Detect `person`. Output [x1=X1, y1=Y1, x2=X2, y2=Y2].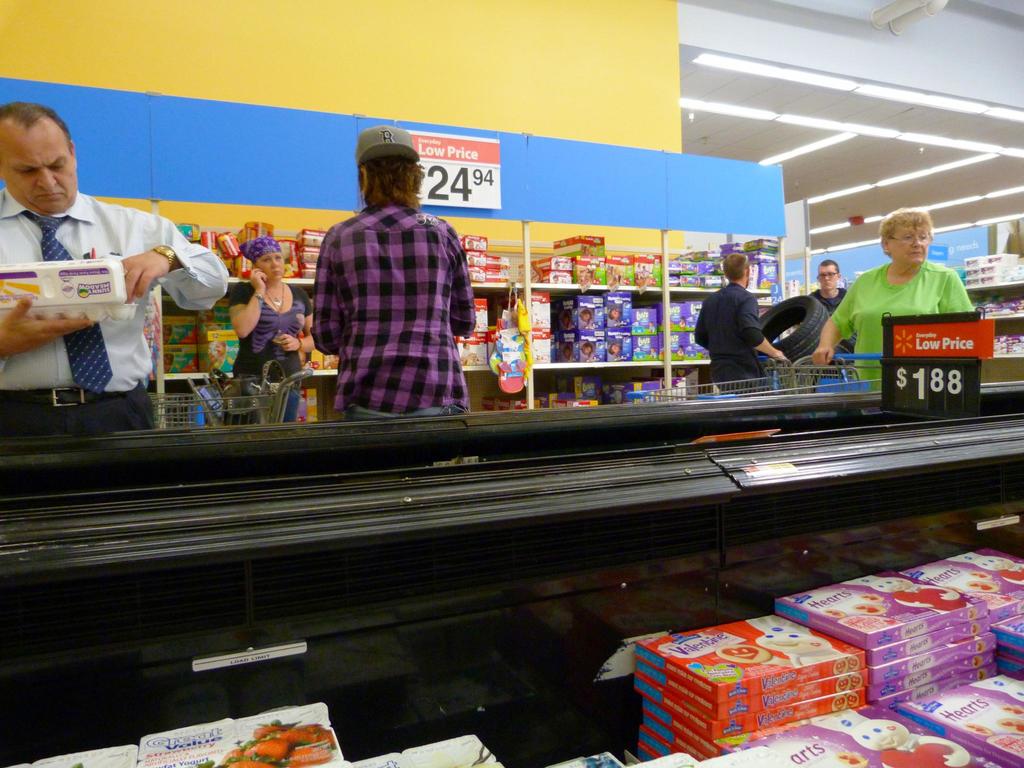
[x1=228, y1=236, x2=317, y2=422].
